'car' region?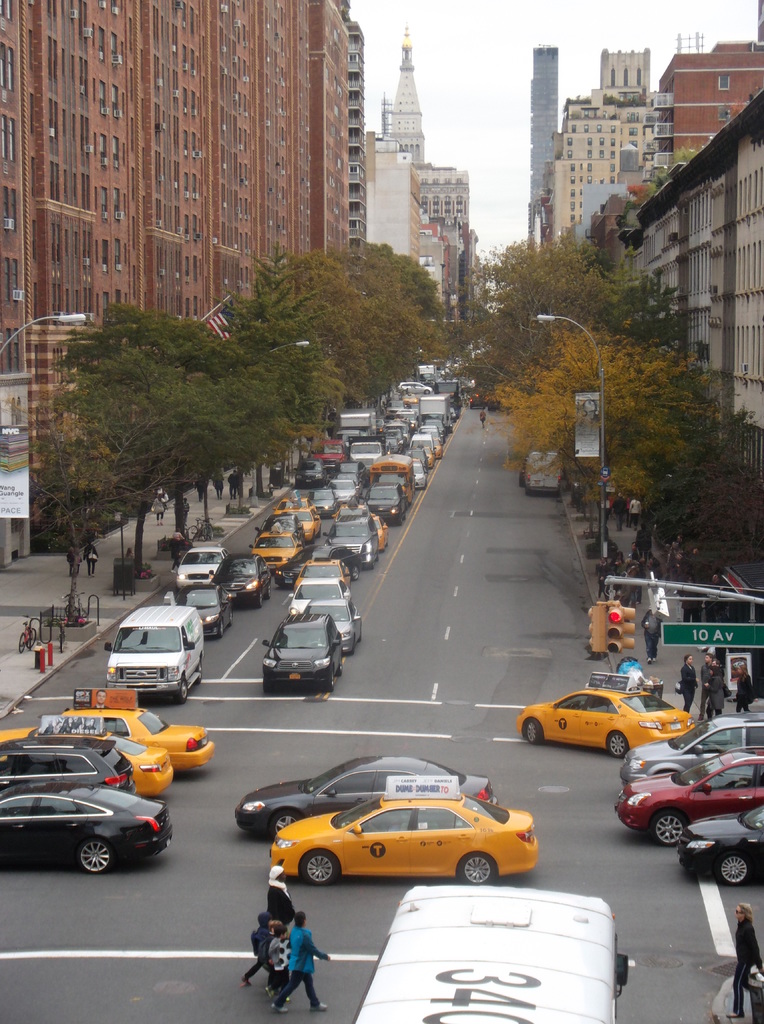
175, 548, 227, 588
